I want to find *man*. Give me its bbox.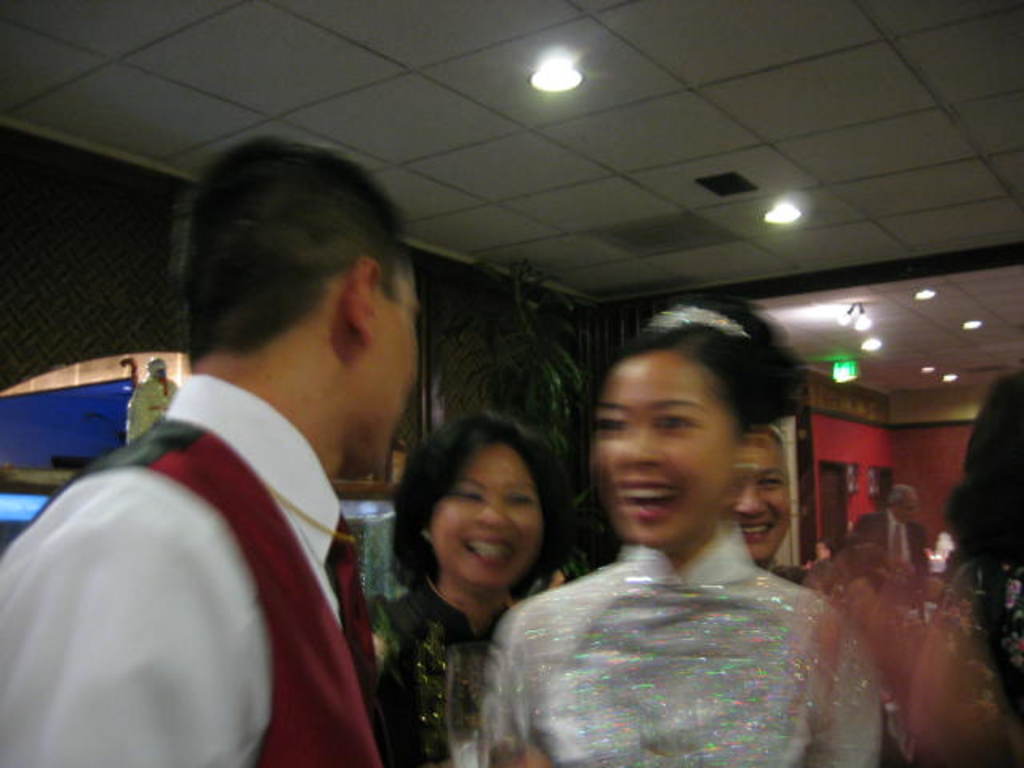
846, 478, 930, 573.
